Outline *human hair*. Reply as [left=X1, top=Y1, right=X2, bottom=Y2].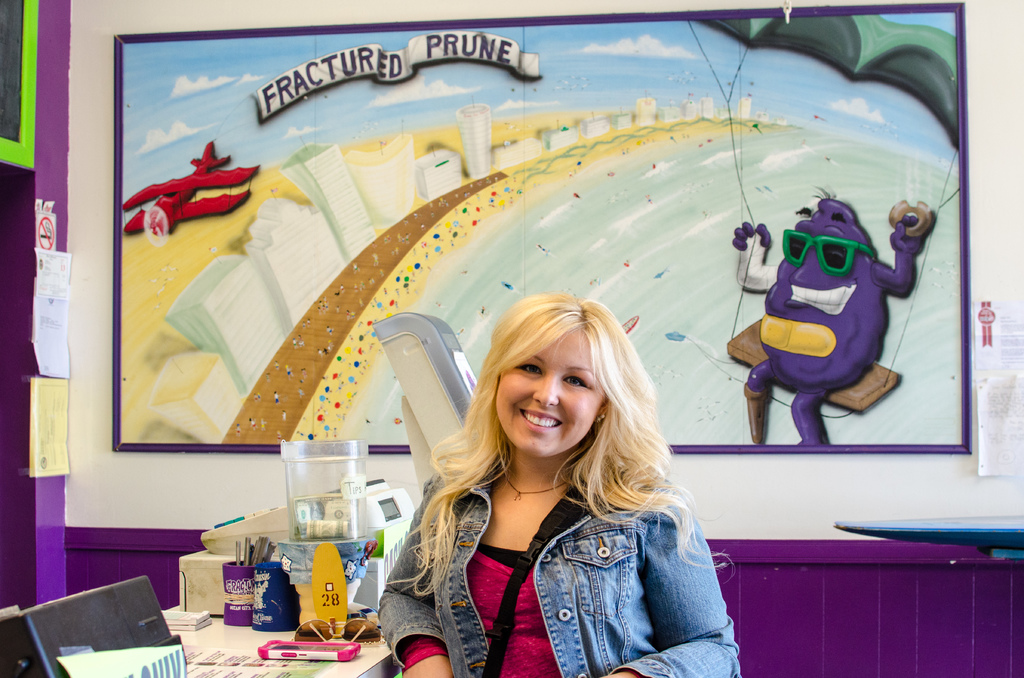
[left=433, top=294, right=669, bottom=572].
